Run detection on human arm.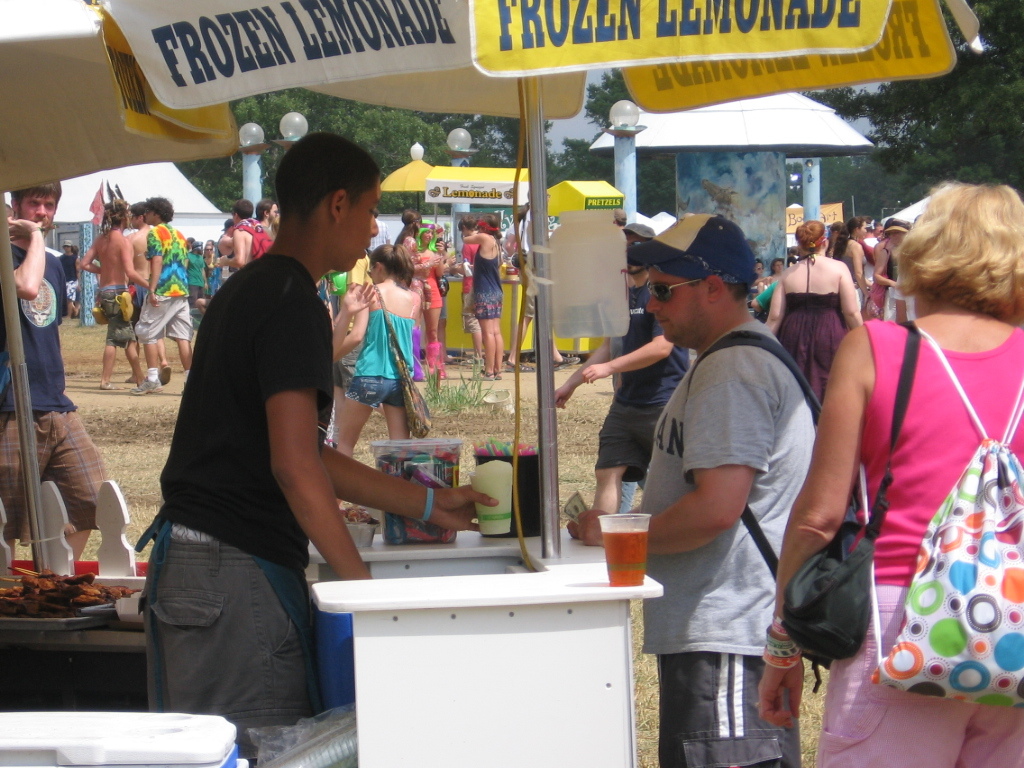
Result: 6/213/53/306.
